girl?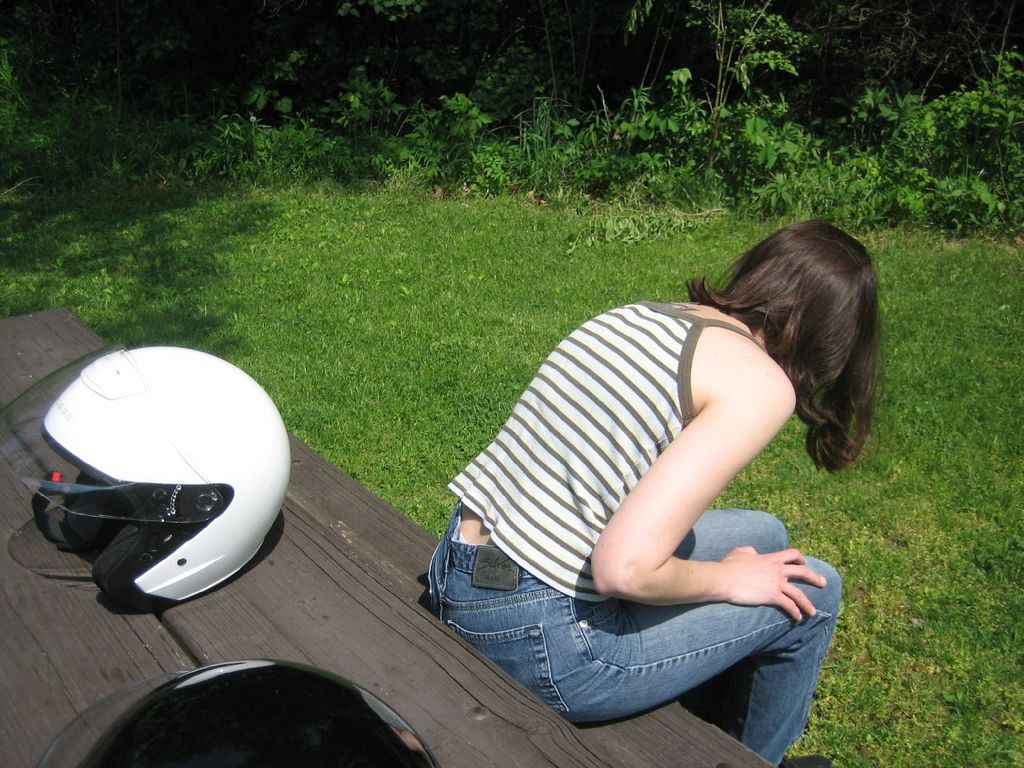
box=[431, 222, 877, 767]
